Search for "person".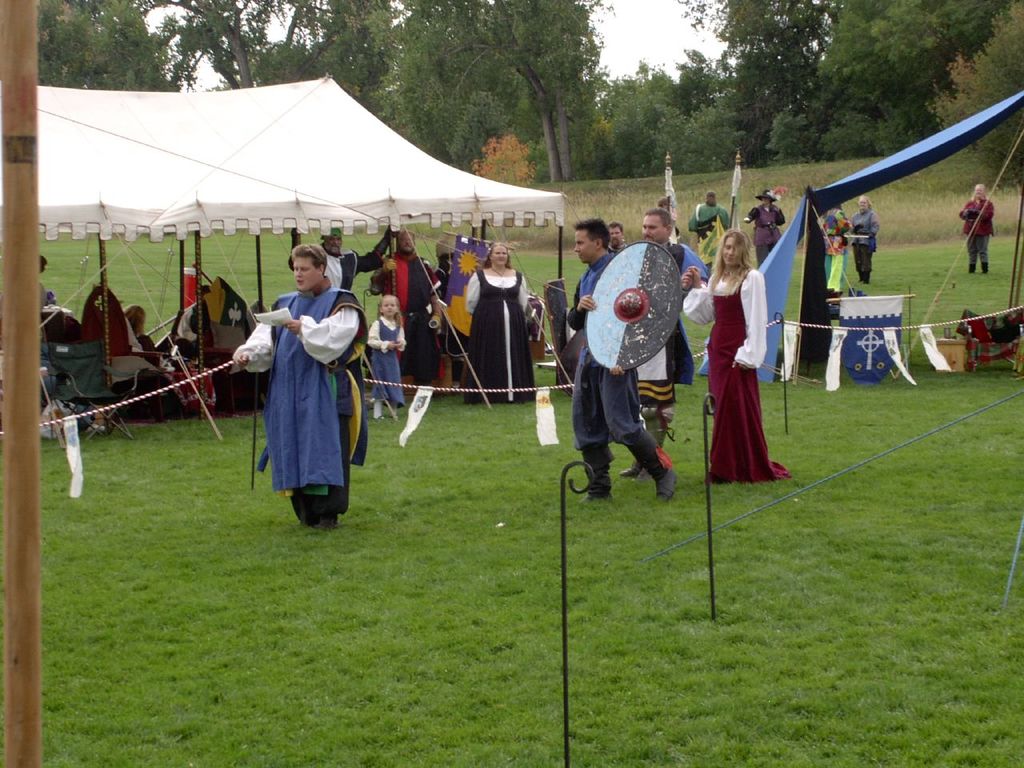
Found at 957,183,998,274.
